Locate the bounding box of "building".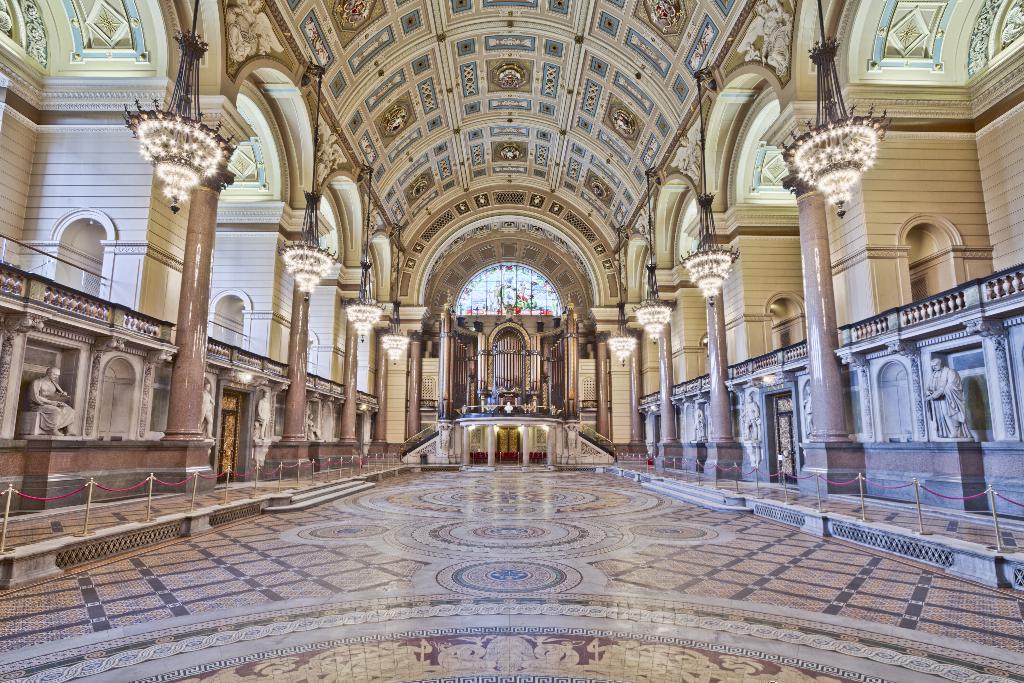
Bounding box: [2,1,1023,682].
